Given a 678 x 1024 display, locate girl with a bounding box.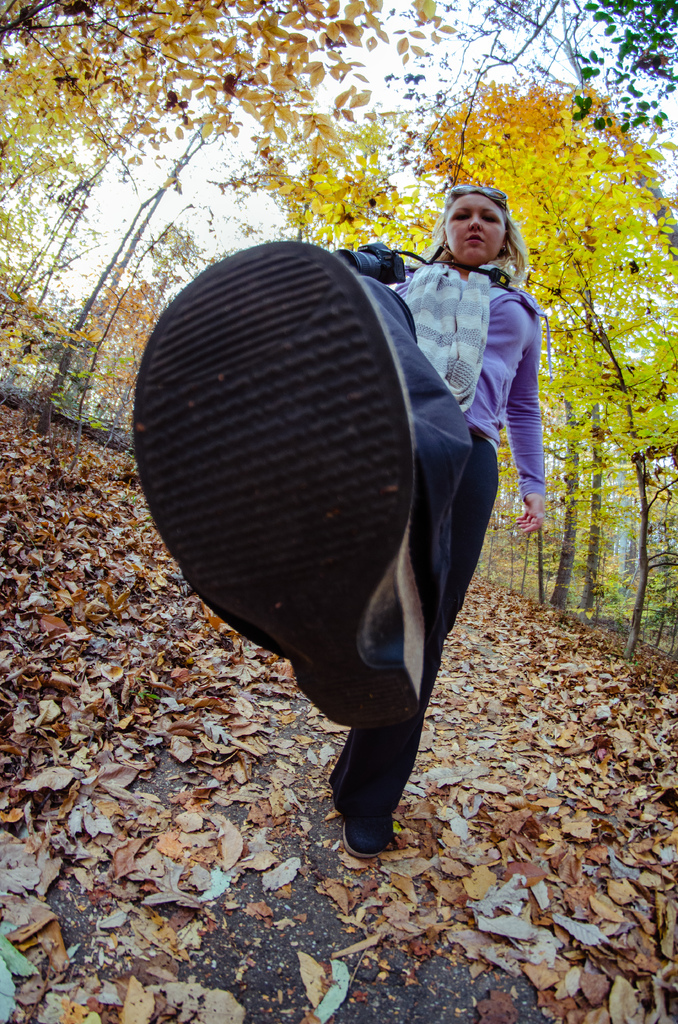
Located: locate(136, 190, 544, 853).
